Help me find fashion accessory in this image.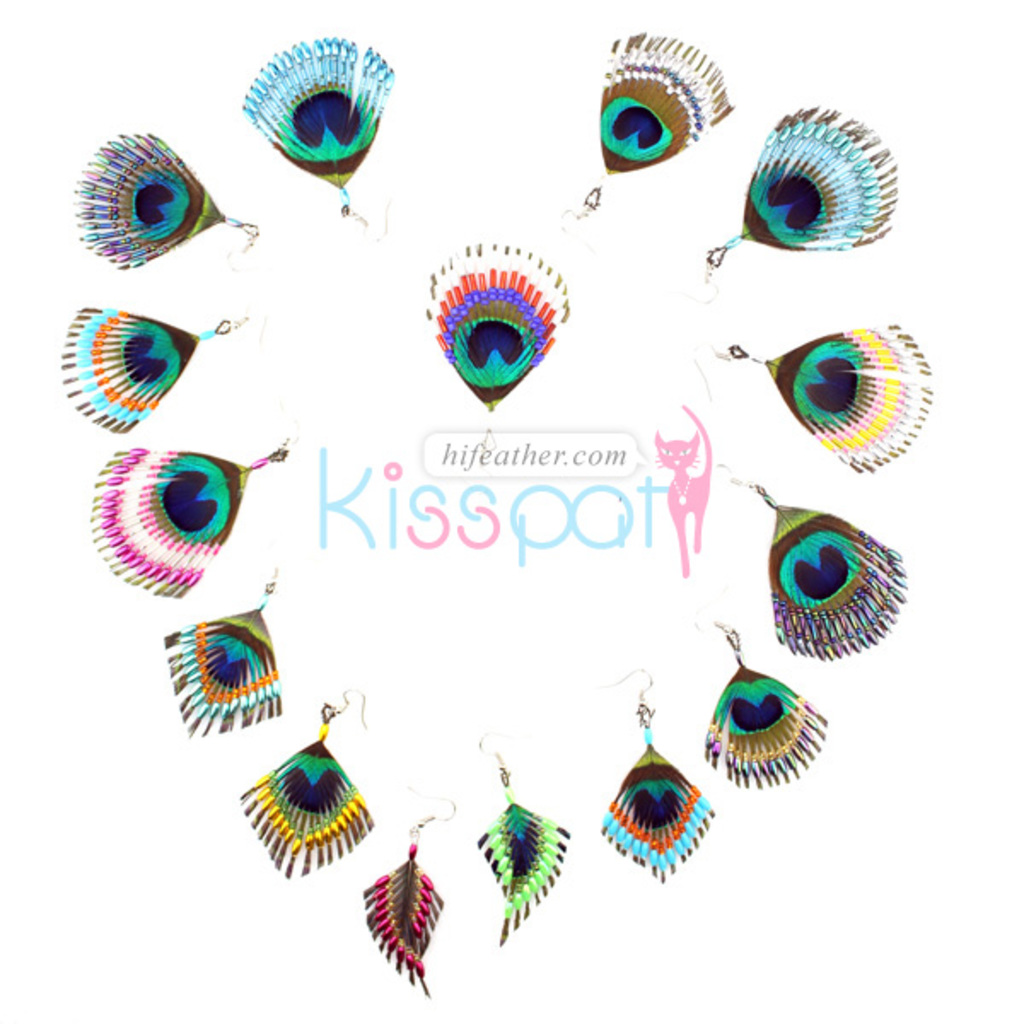
Found it: 427,239,572,452.
